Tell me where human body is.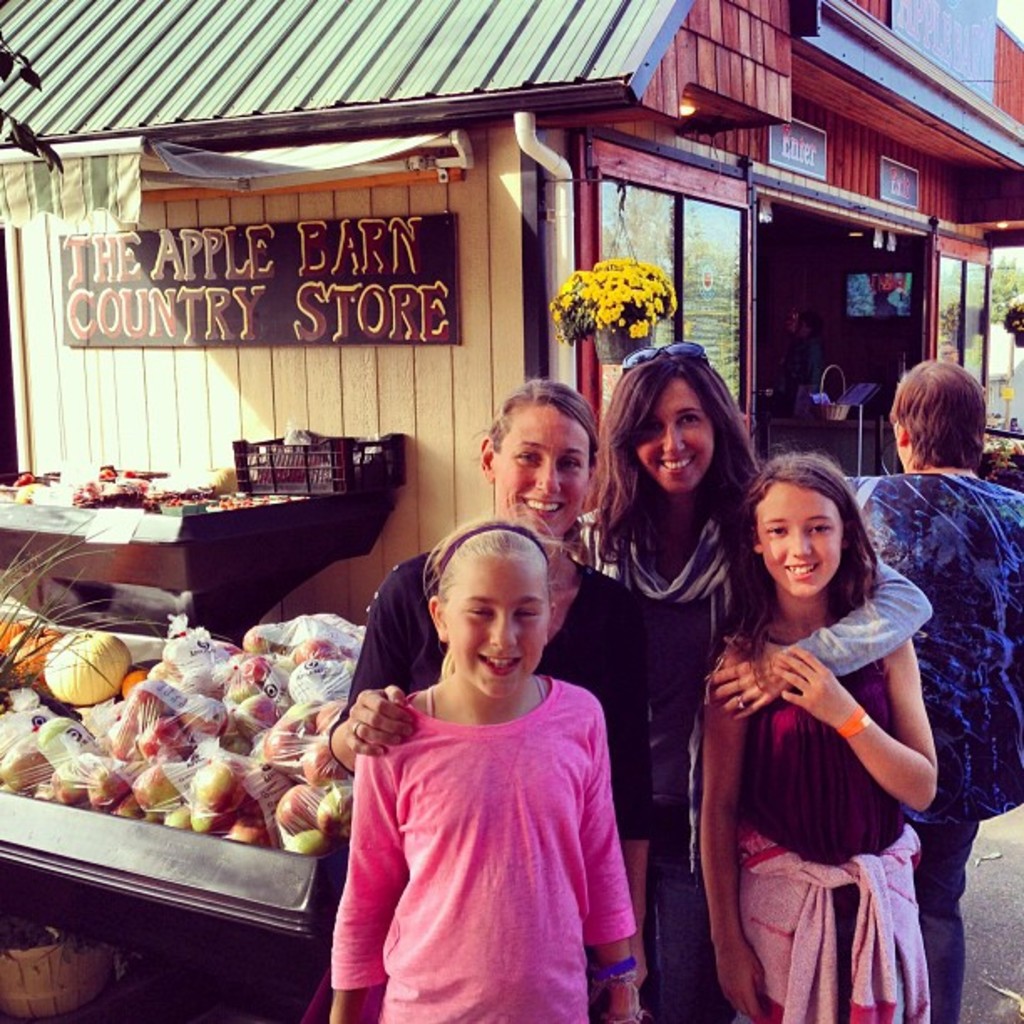
human body is at left=701, top=599, right=950, bottom=1022.
